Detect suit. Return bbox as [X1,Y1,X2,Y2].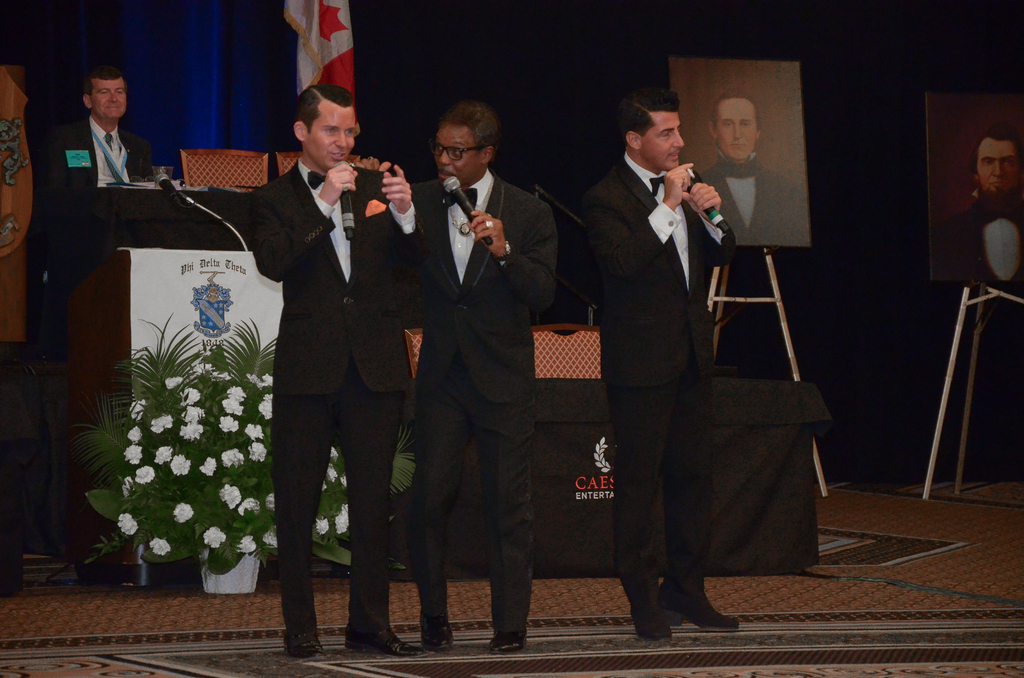
[45,116,152,204].
